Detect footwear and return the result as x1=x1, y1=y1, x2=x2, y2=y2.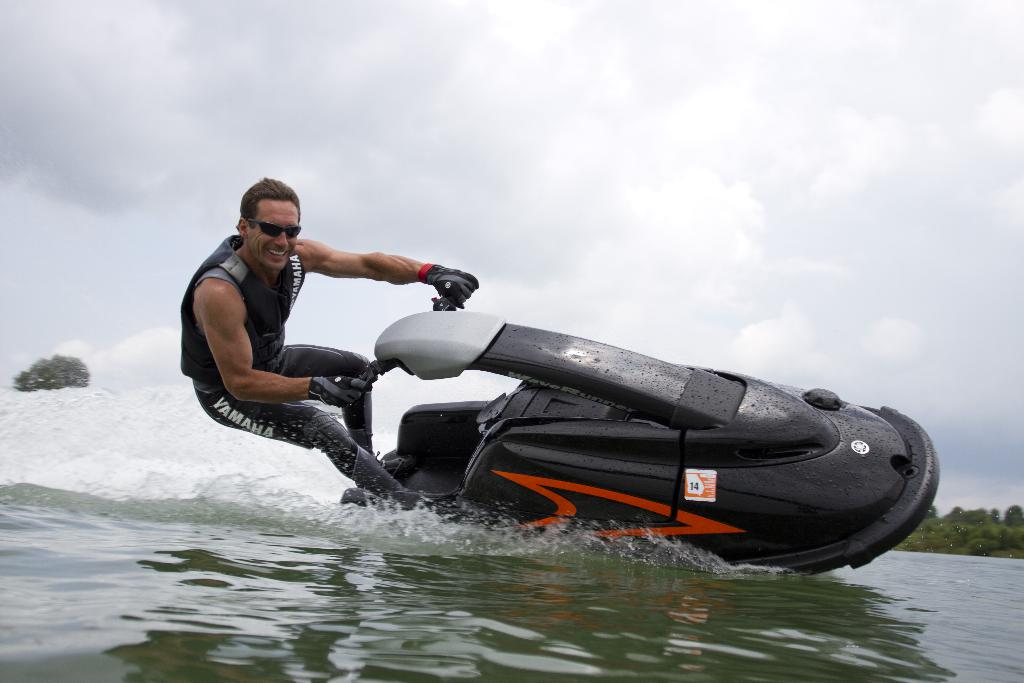
x1=346, y1=387, x2=411, y2=473.
